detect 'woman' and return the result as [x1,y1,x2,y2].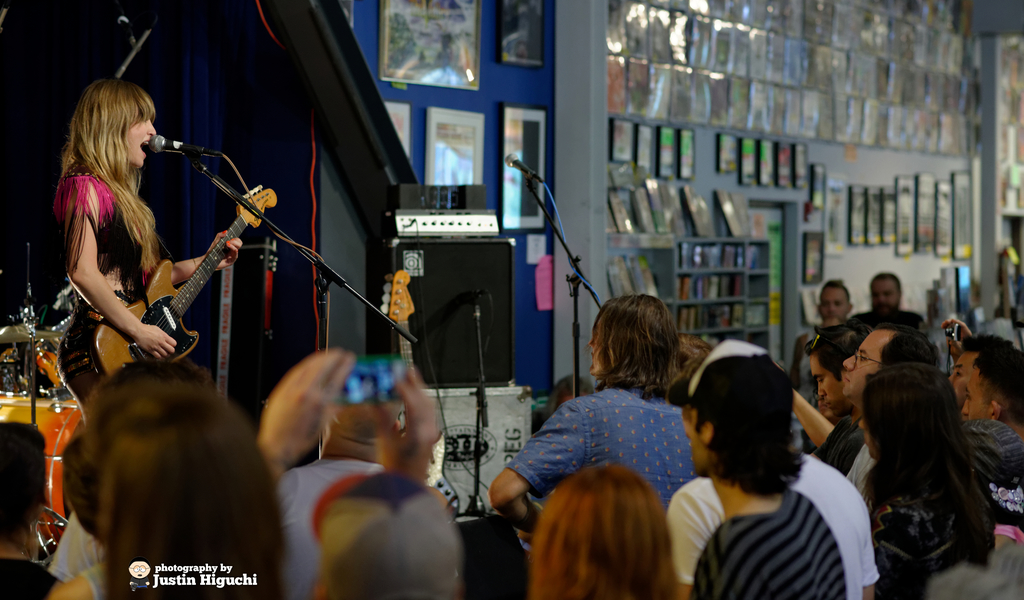
[42,76,243,580].
